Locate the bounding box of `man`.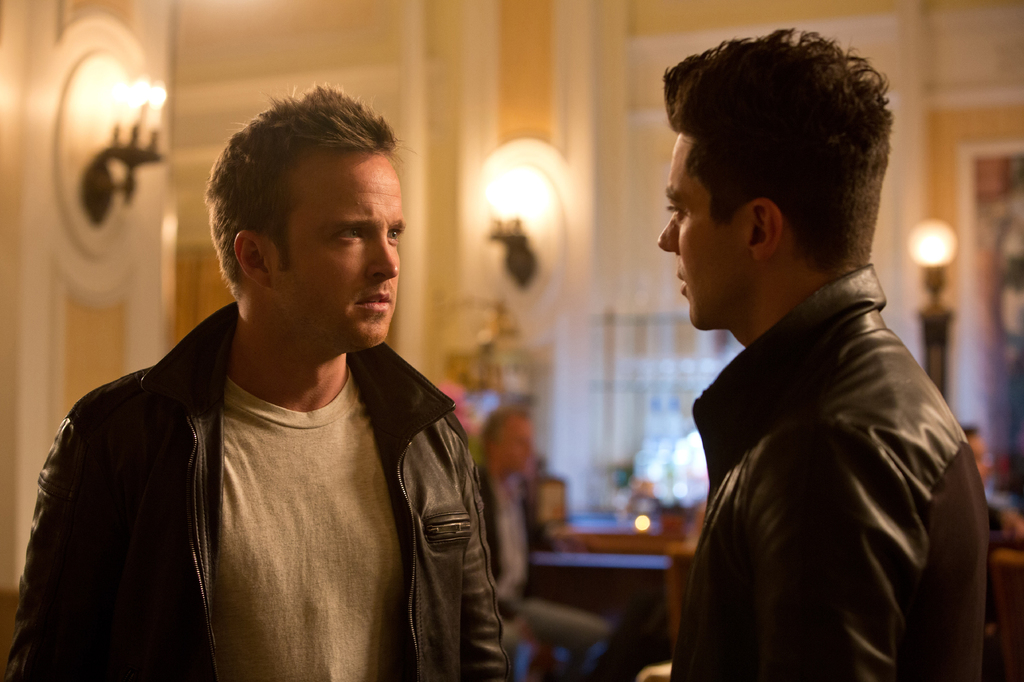
Bounding box: <box>0,73,535,681</box>.
